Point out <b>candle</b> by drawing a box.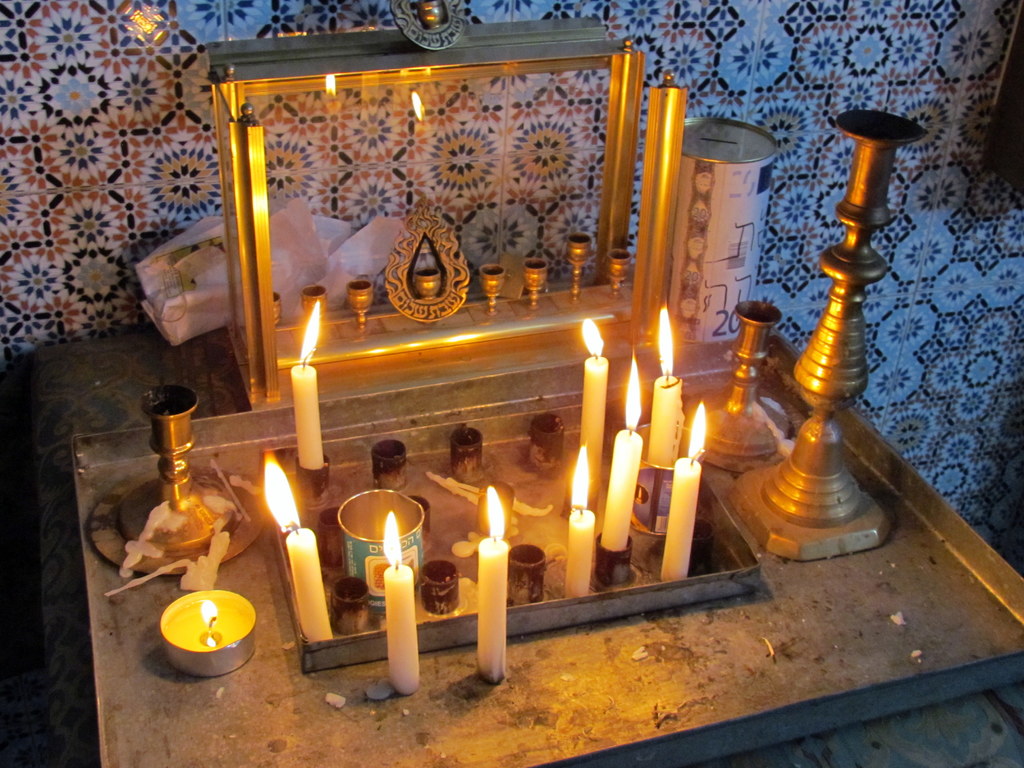
(x1=476, y1=481, x2=509, y2=687).
